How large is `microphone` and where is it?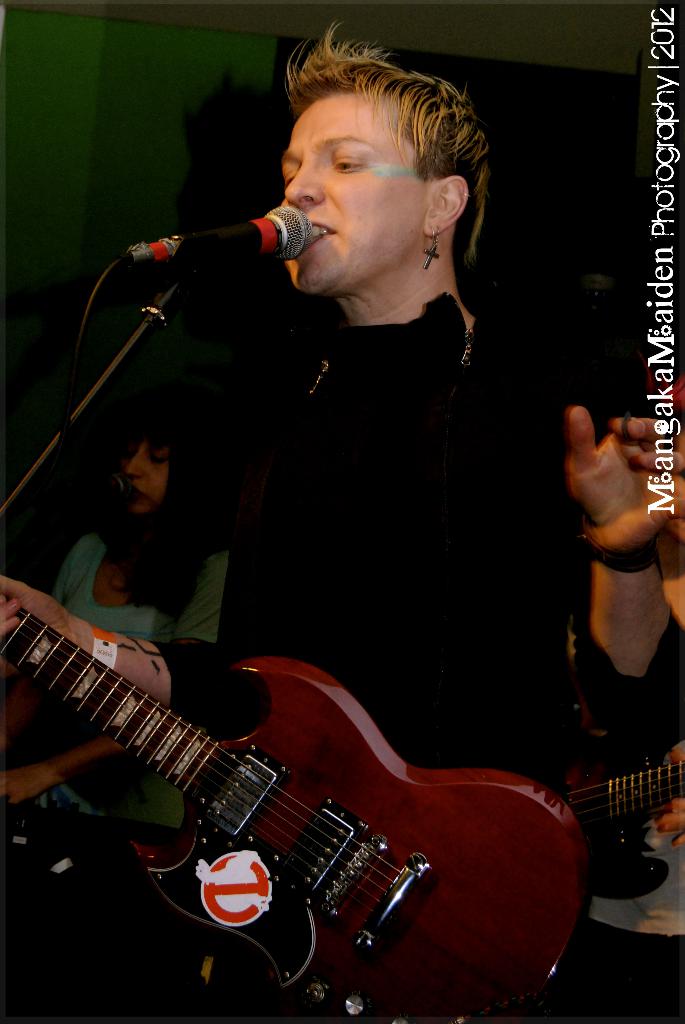
Bounding box: Rect(111, 188, 326, 289).
